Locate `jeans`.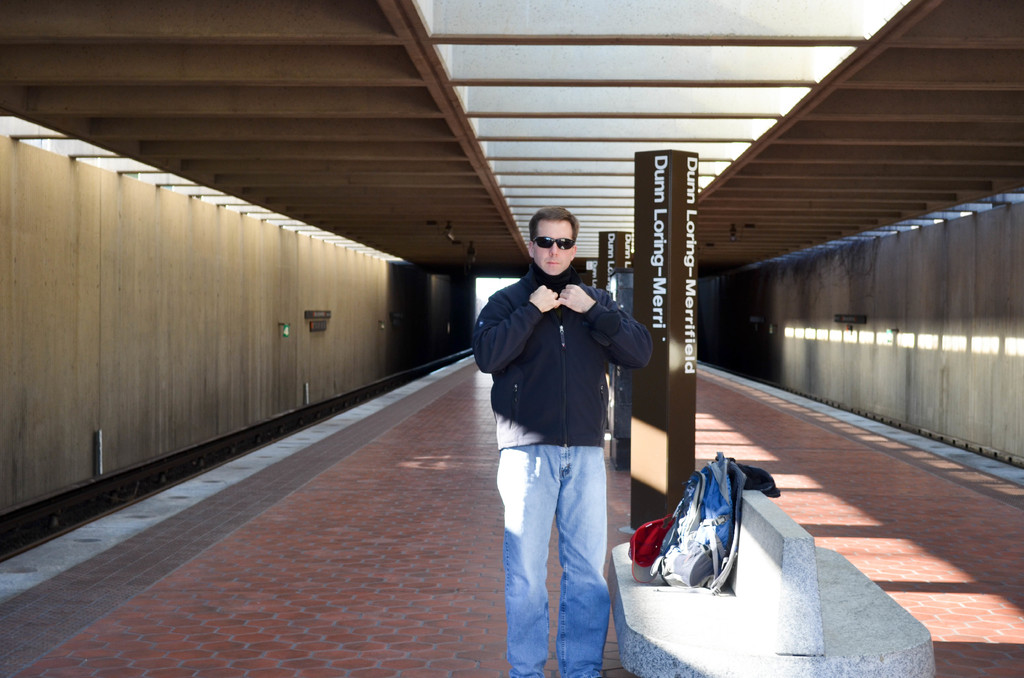
Bounding box: l=492, t=436, r=618, b=667.
